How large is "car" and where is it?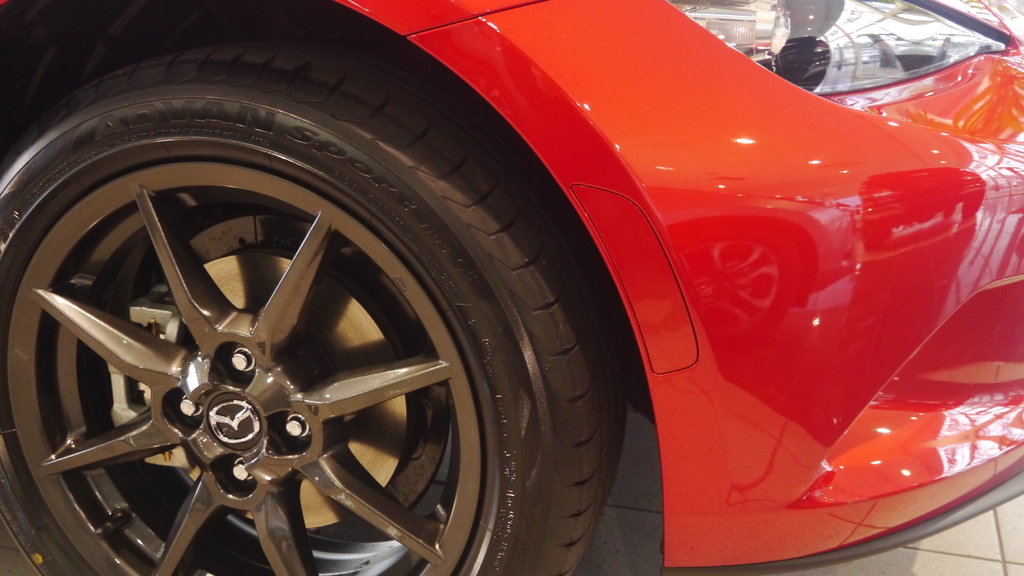
Bounding box: 0, 3, 1022, 575.
